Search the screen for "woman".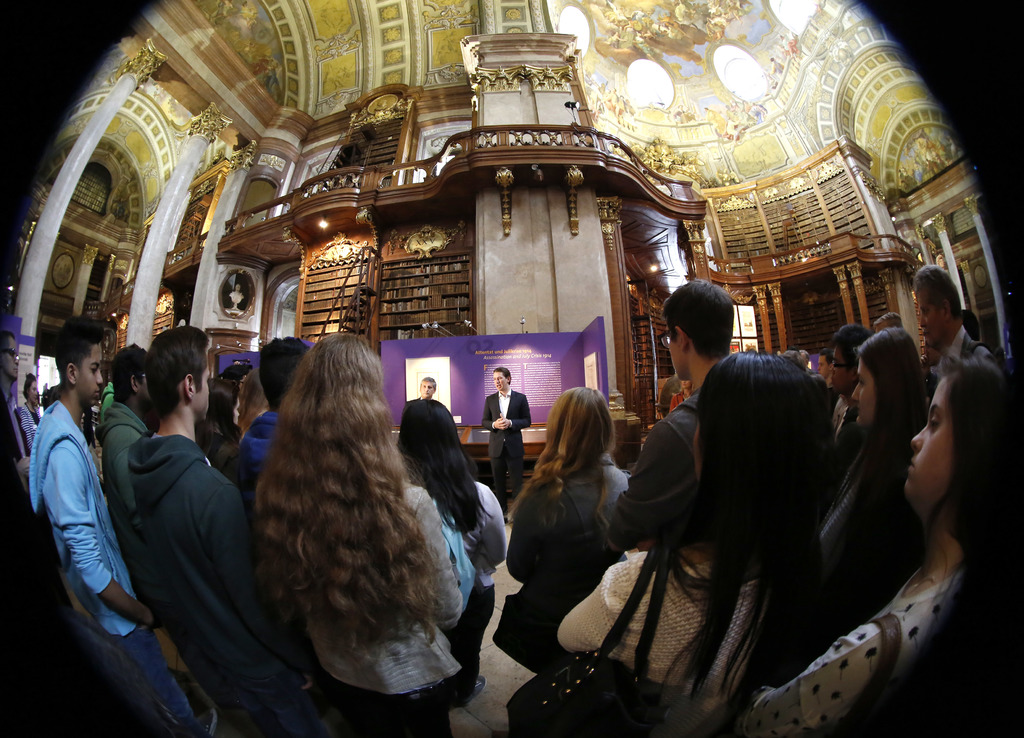
Found at <region>555, 346, 833, 737</region>.
